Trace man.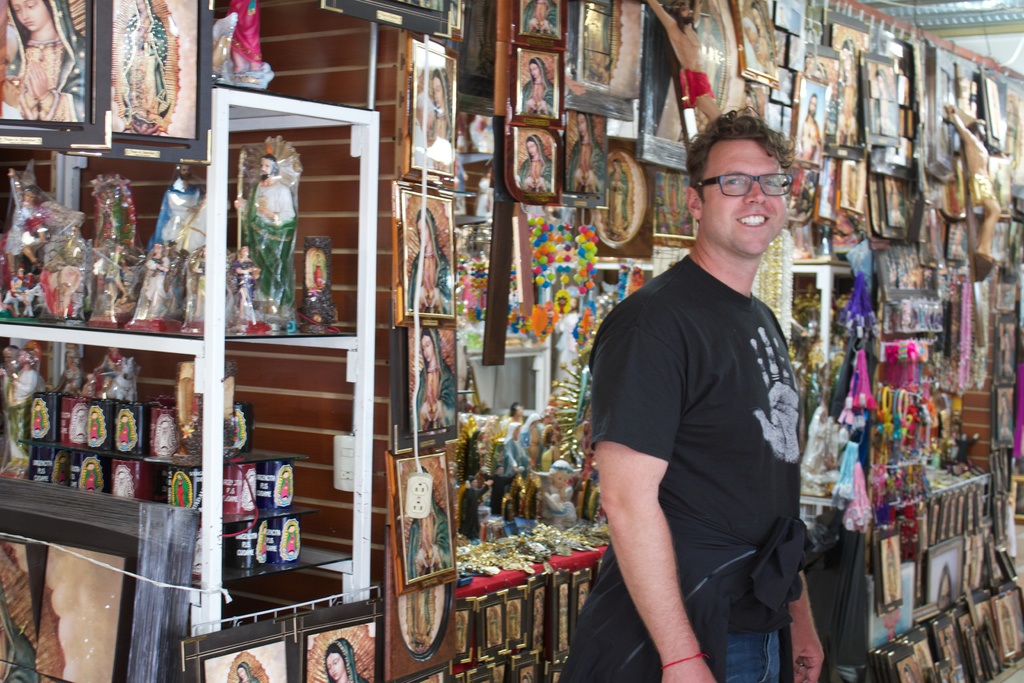
Traced to [left=0, top=347, right=46, bottom=473].
